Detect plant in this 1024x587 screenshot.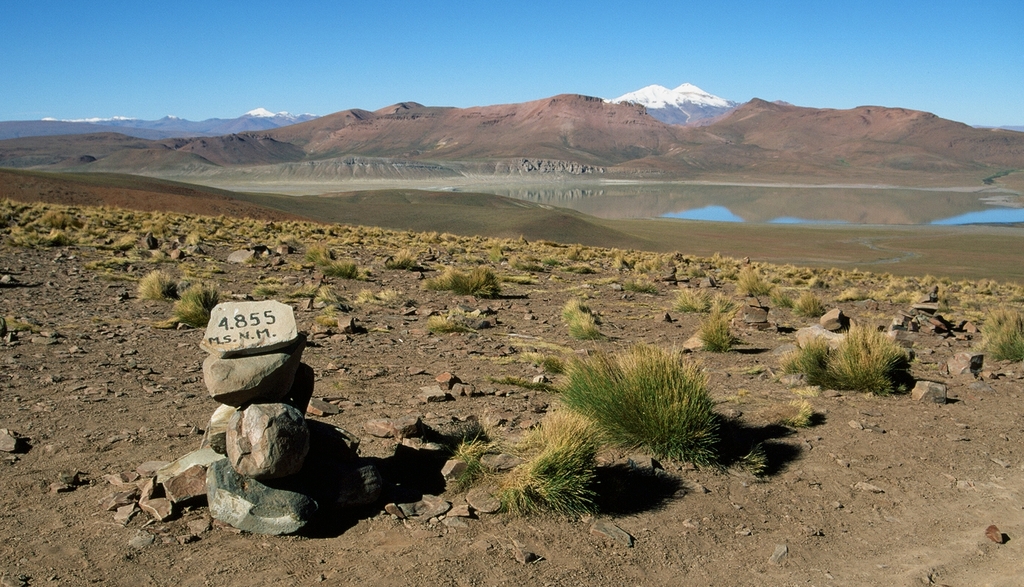
Detection: <region>305, 245, 329, 270</region>.
